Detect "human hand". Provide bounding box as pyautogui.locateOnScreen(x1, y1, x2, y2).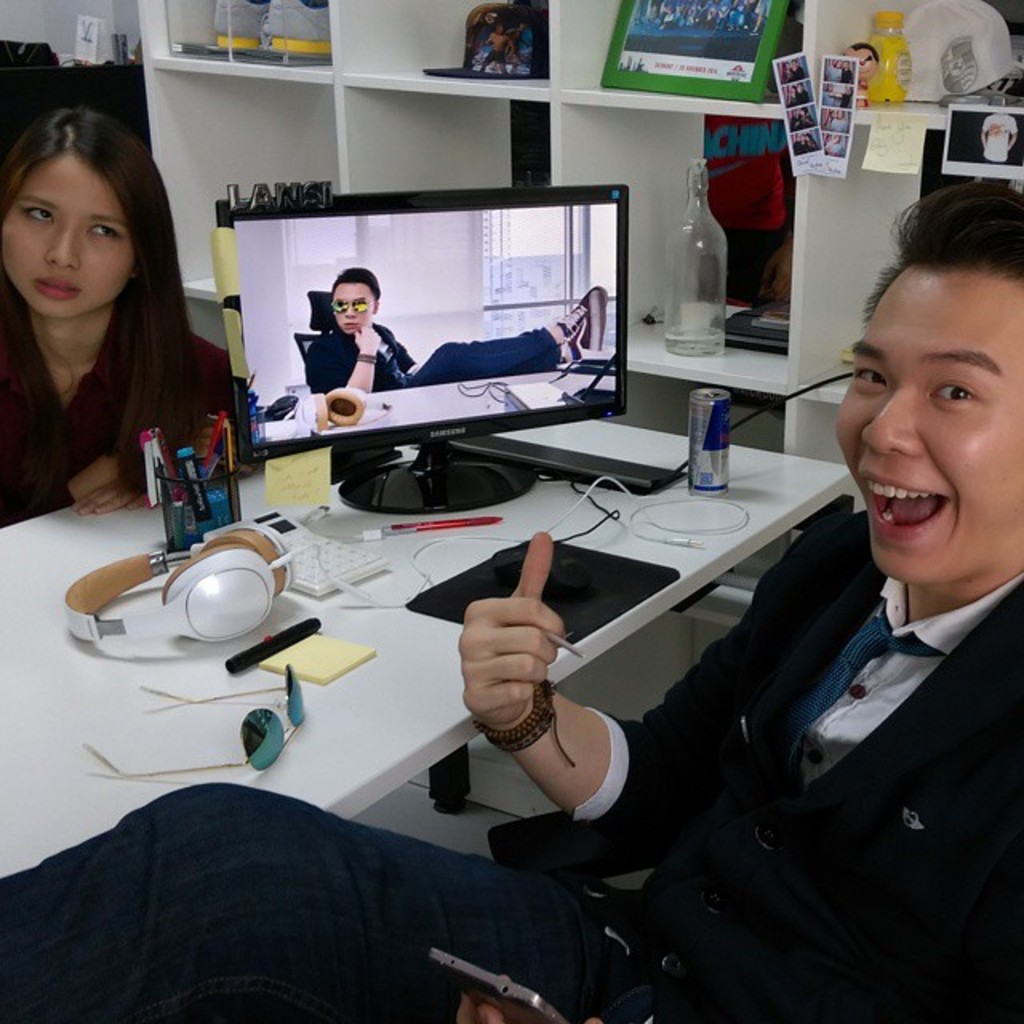
pyautogui.locateOnScreen(355, 323, 382, 352).
